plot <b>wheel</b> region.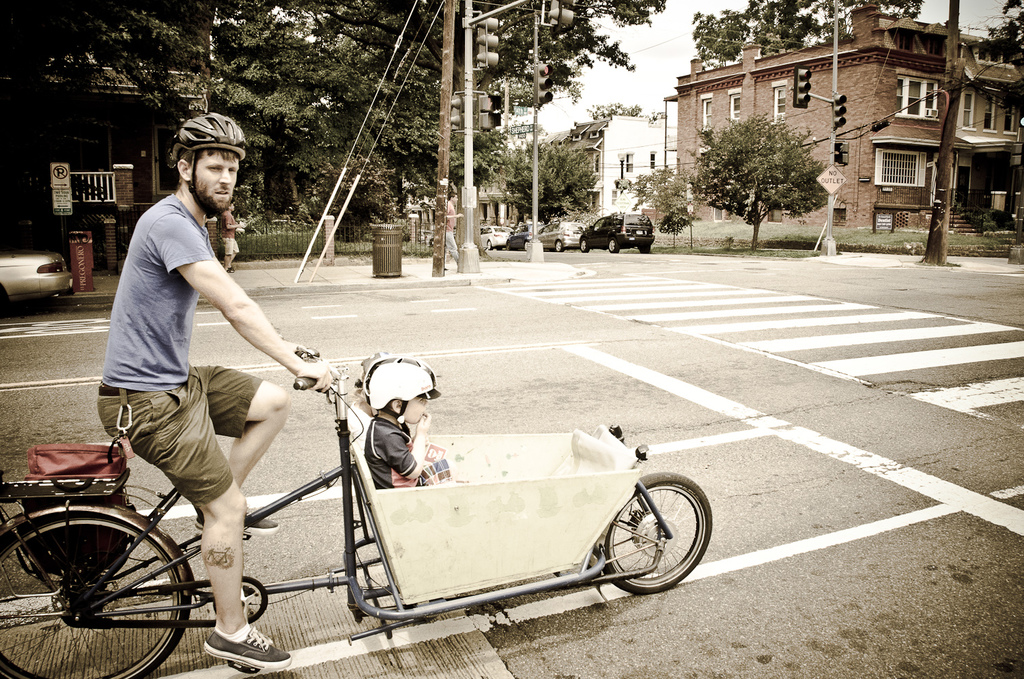
Plotted at bbox=[524, 240, 528, 252].
